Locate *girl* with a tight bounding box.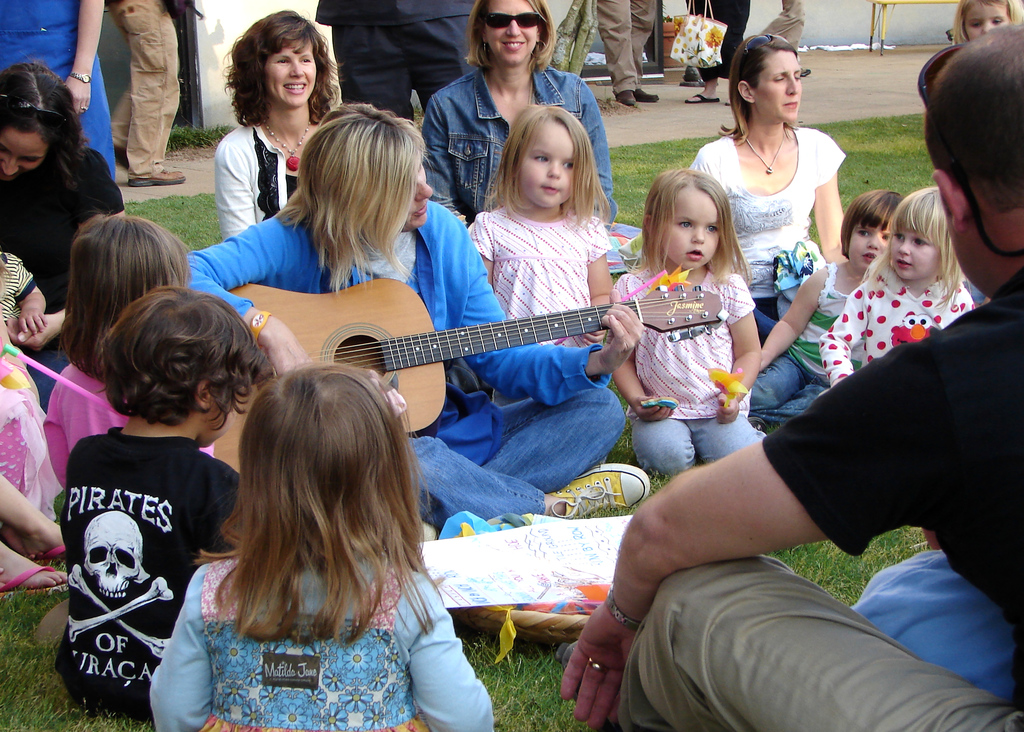
pyautogui.locateOnScreen(822, 176, 984, 386).
